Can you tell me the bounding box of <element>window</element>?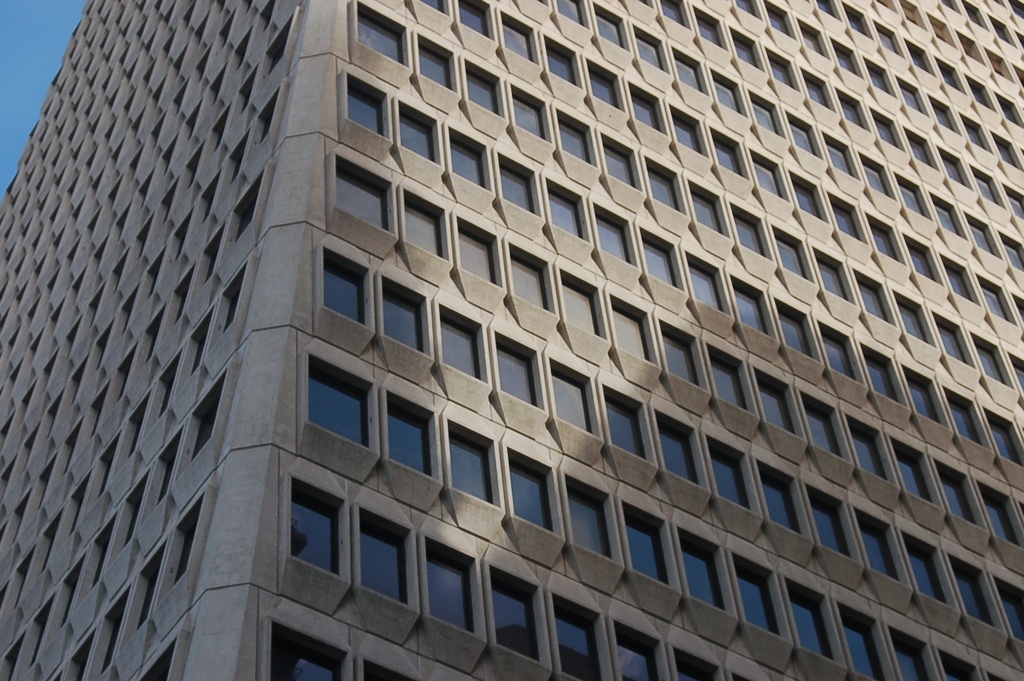
795:184:826:222.
